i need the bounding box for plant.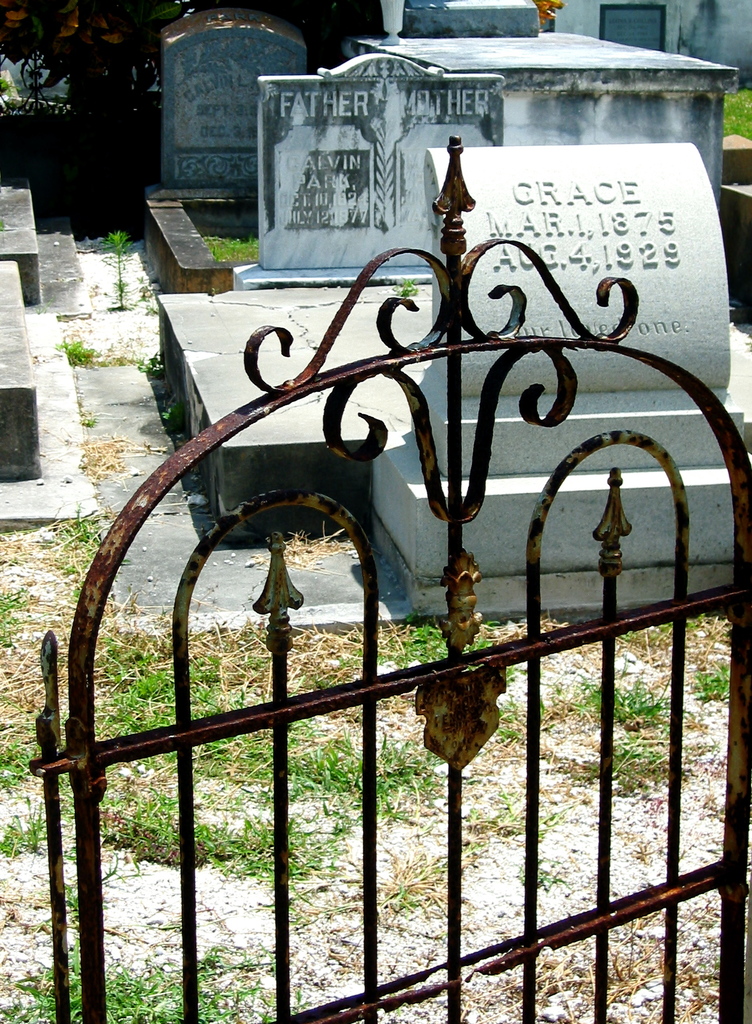
Here it is: (63,557,81,584).
